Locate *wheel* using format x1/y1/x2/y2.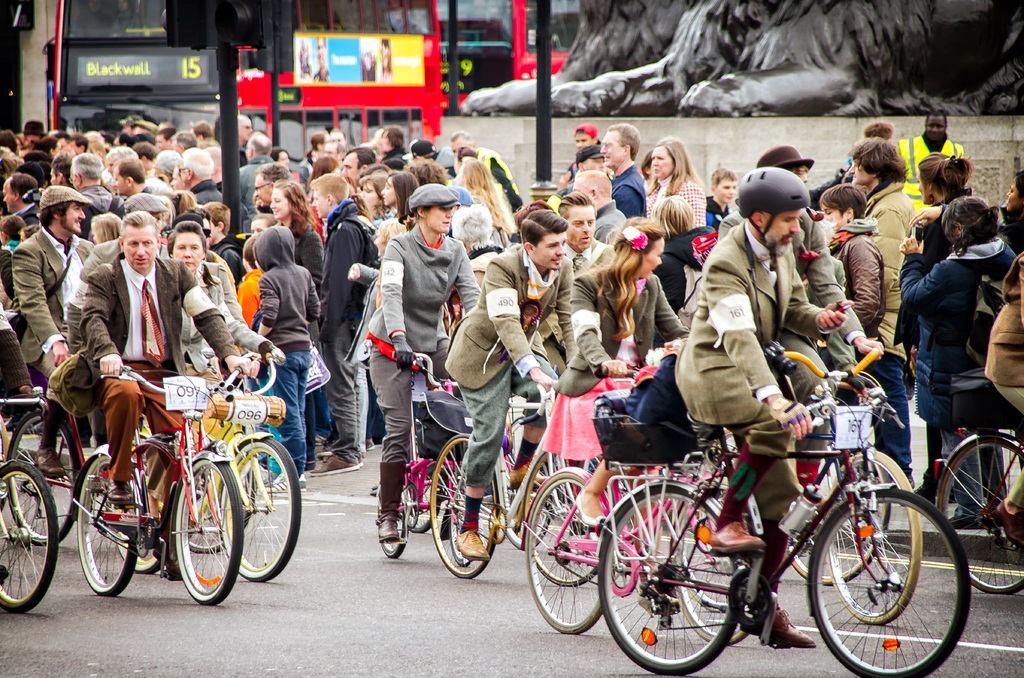
380/483/405/560.
